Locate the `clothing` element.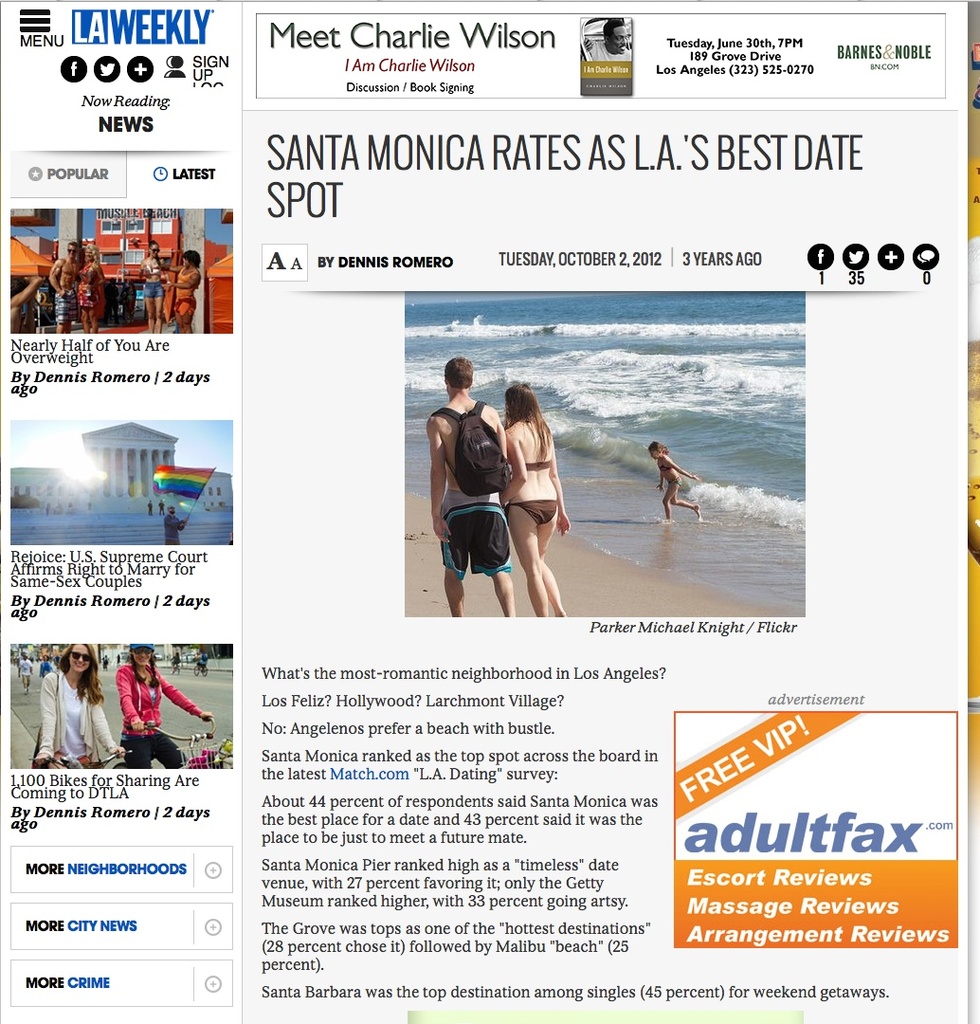
Element bbox: [58,287,75,322].
